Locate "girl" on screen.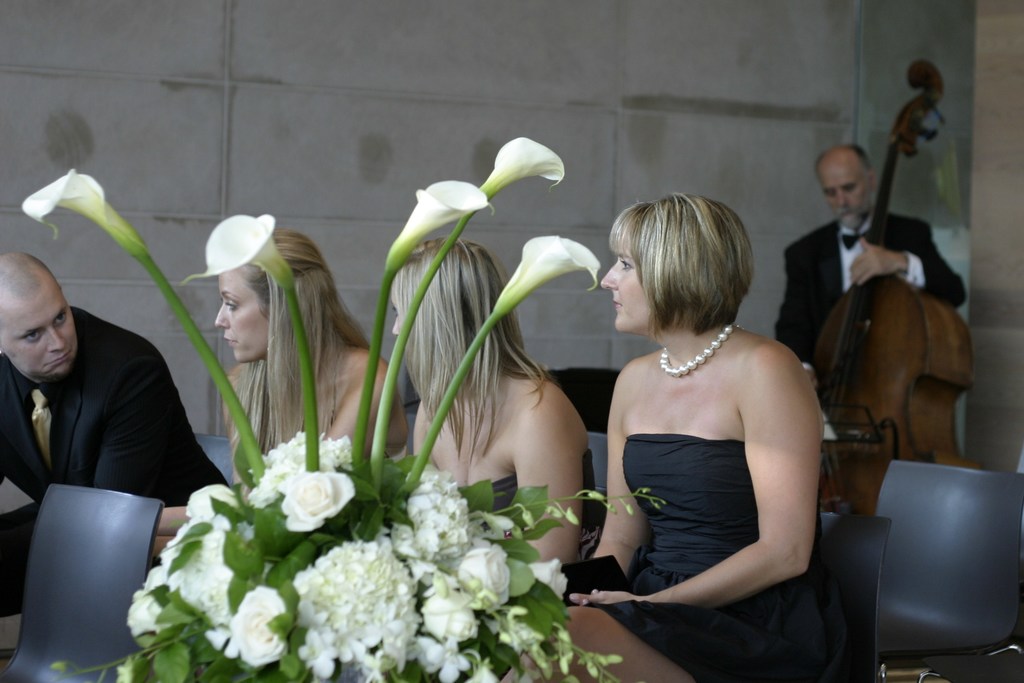
On screen at 563,190,838,682.
